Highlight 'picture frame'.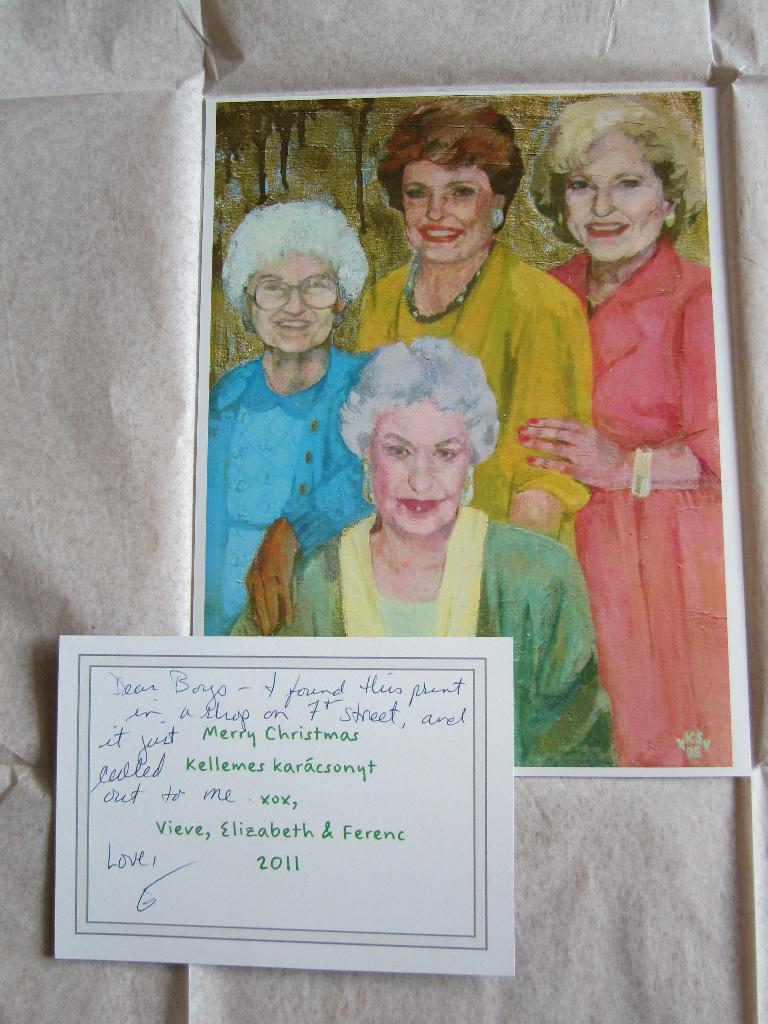
Highlighted region: rect(201, 92, 749, 790).
